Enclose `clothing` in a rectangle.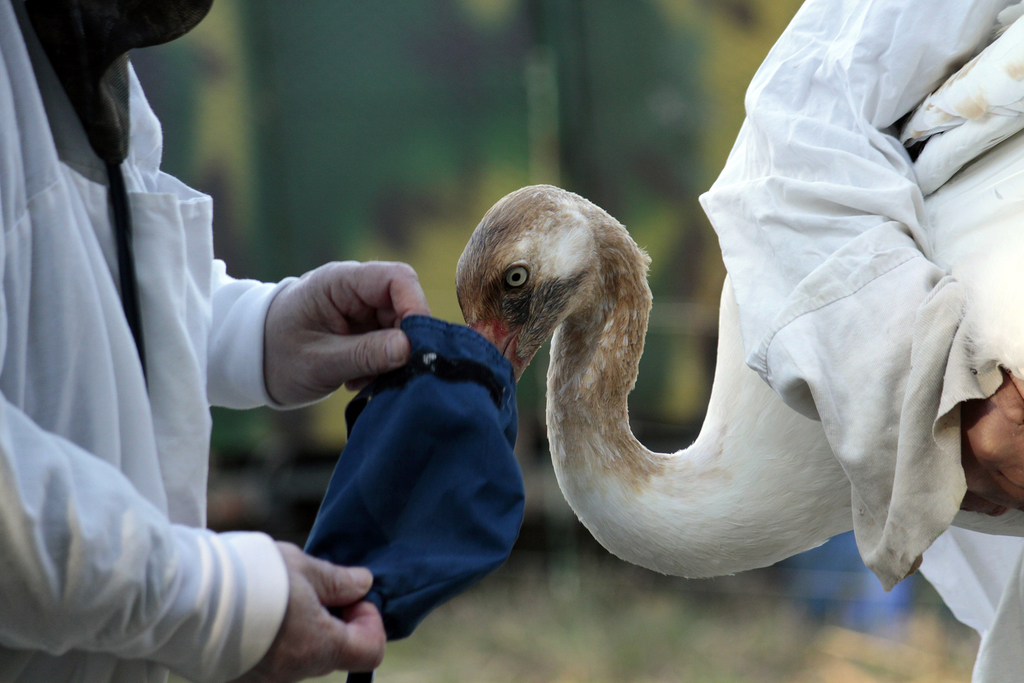
[696, 0, 1023, 682].
